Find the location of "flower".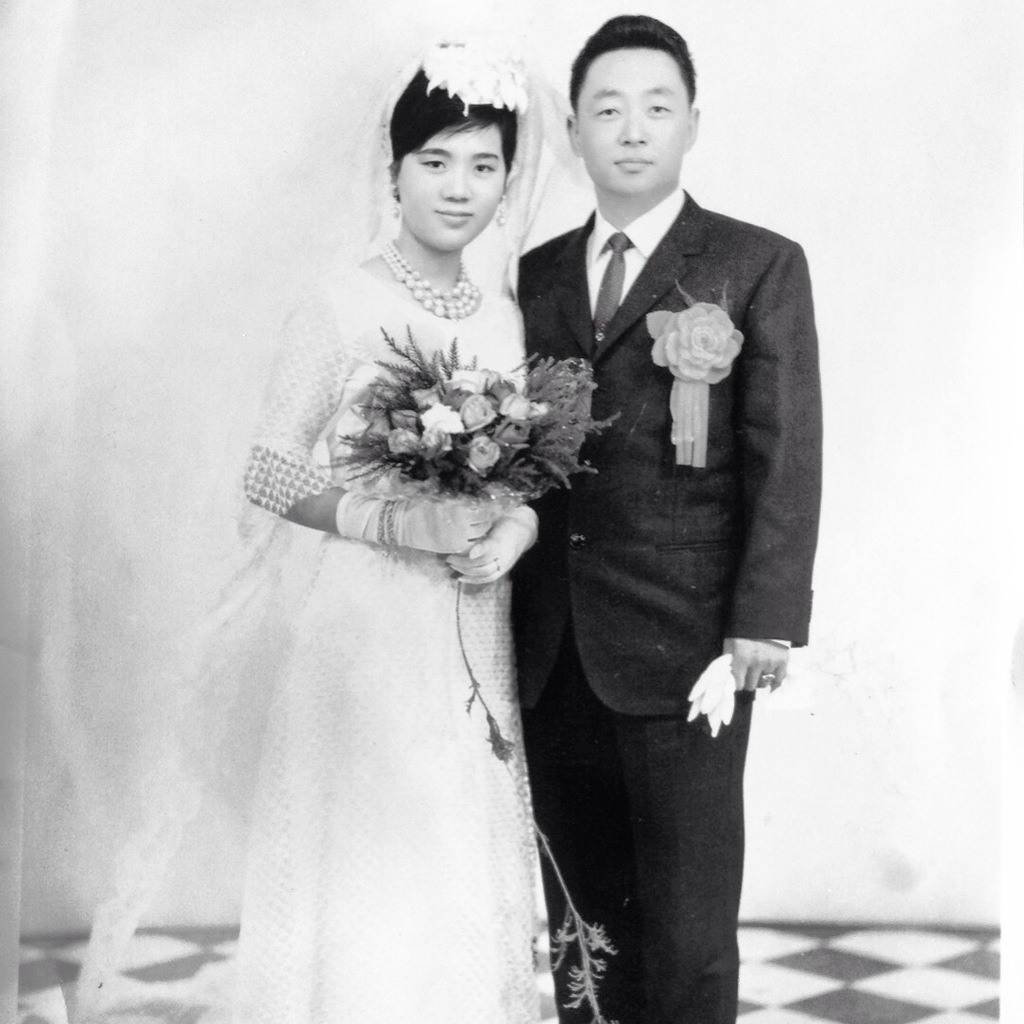
Location: rect(466, 428, 500, 476).
